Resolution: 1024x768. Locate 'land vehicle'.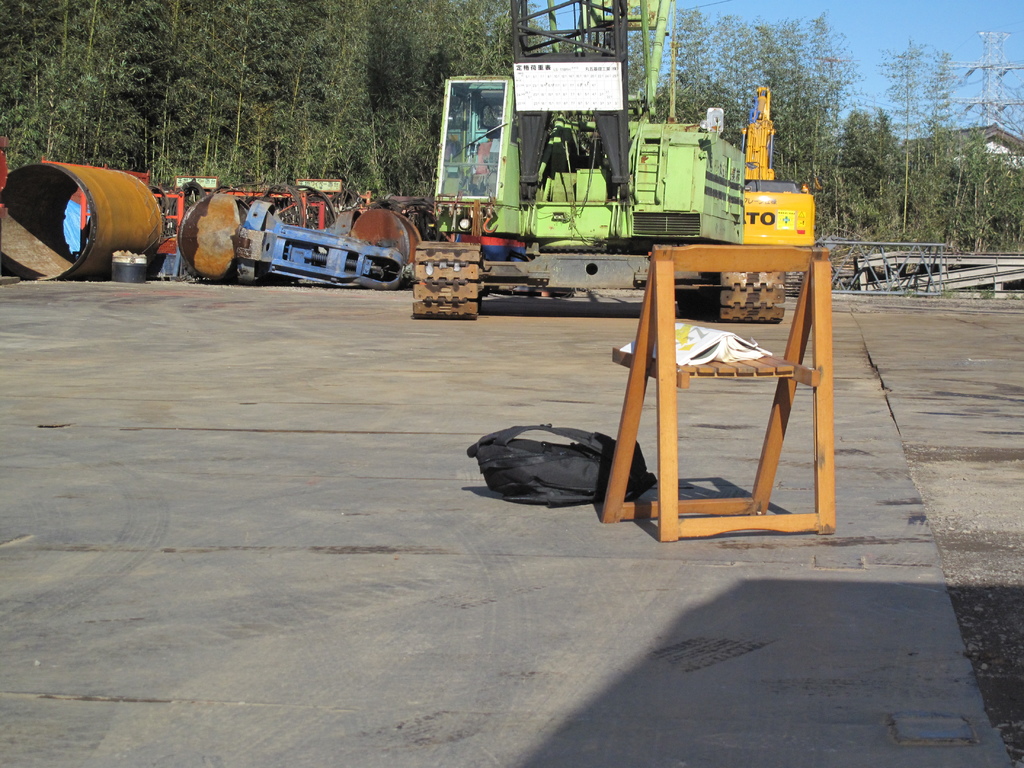
[735,86,818,296].
